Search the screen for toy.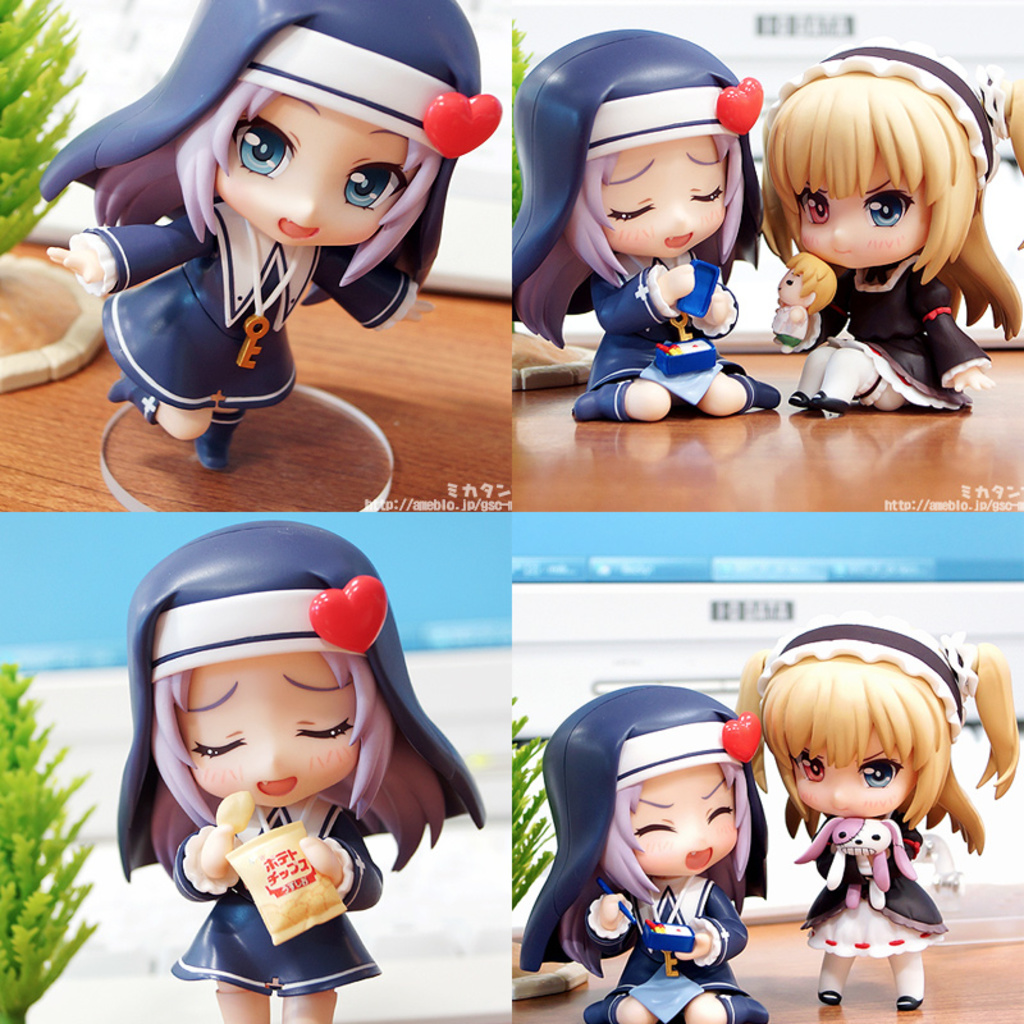
Found at [723, 614, 1023, 1023].
